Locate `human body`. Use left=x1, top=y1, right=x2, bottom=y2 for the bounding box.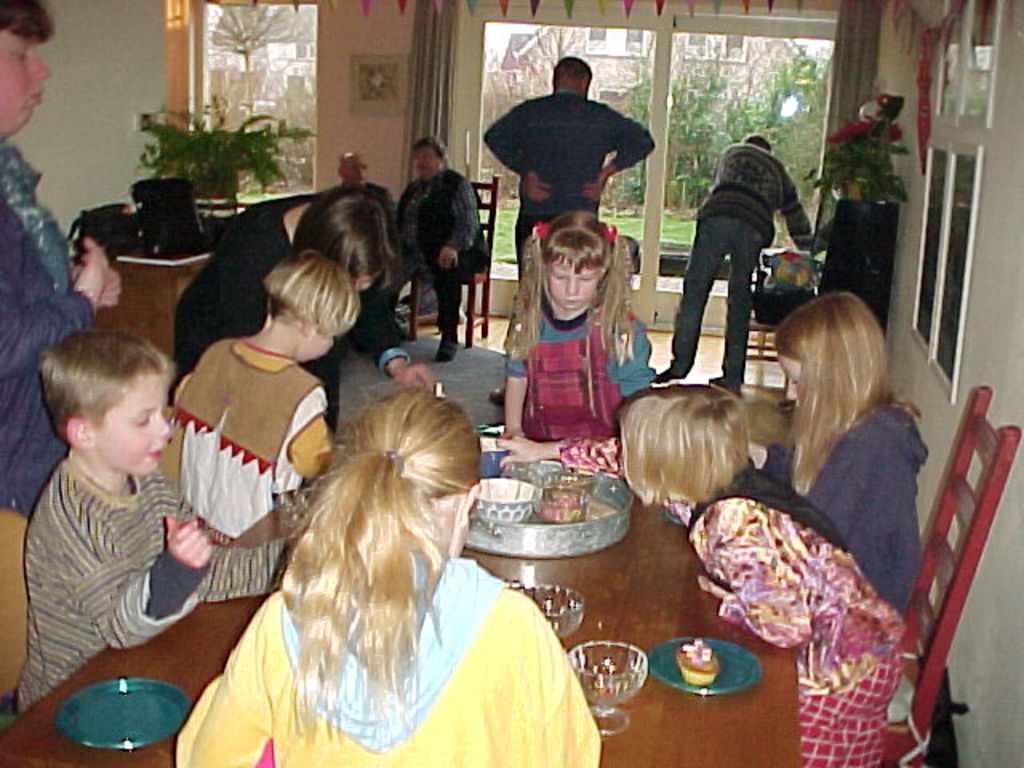
left=744, top=397, right=933, bottom=618.
